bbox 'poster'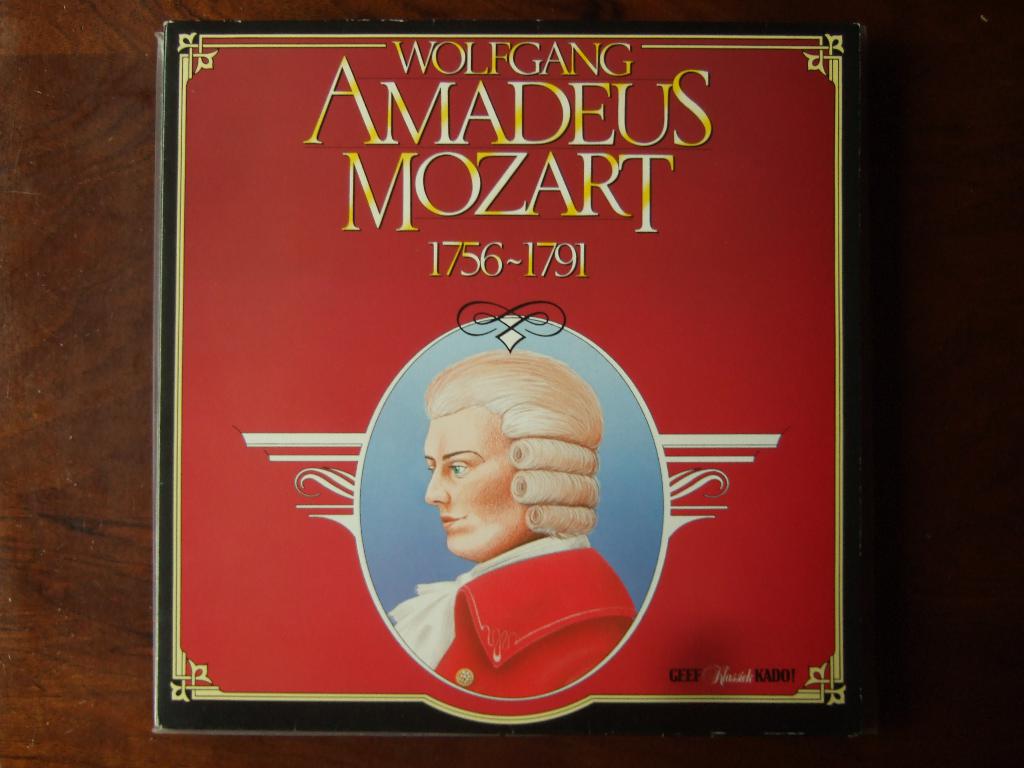
left=170, top=29, right=852, bottom=722
